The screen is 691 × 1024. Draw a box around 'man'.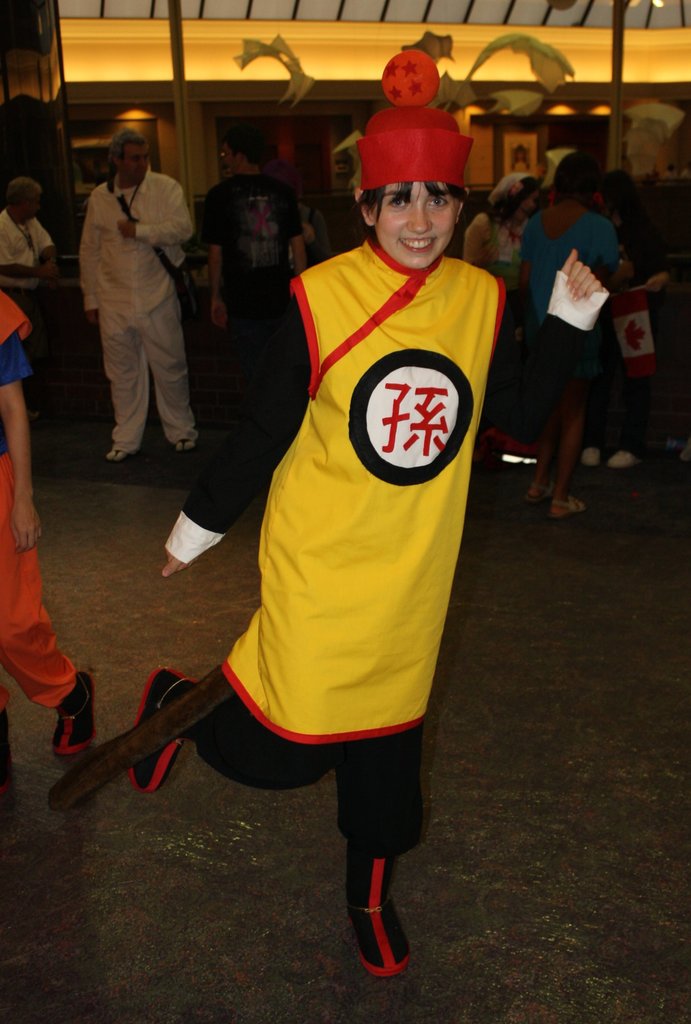
65 112 208 488.
